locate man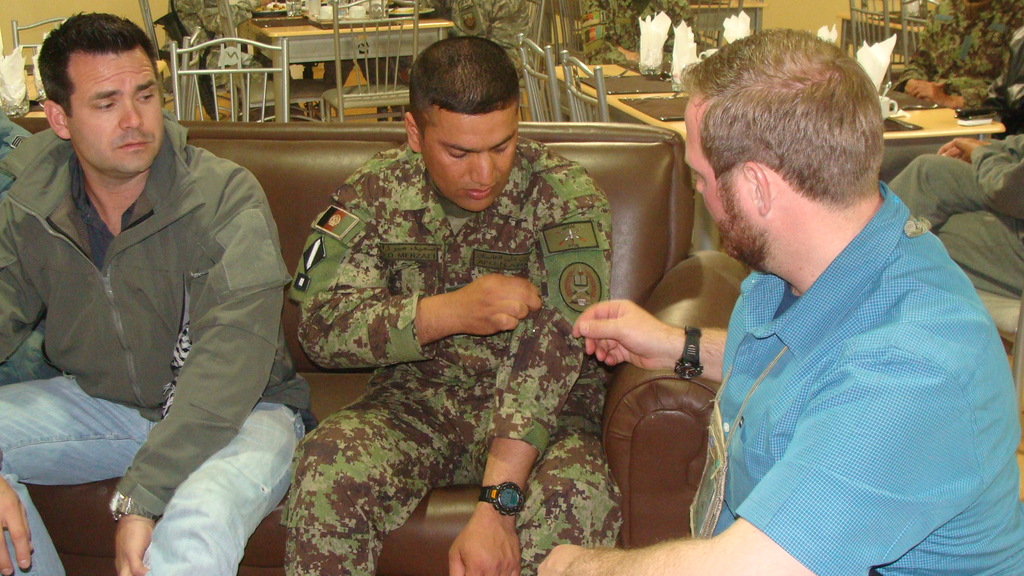
box=[280, 33, 626, 575]
